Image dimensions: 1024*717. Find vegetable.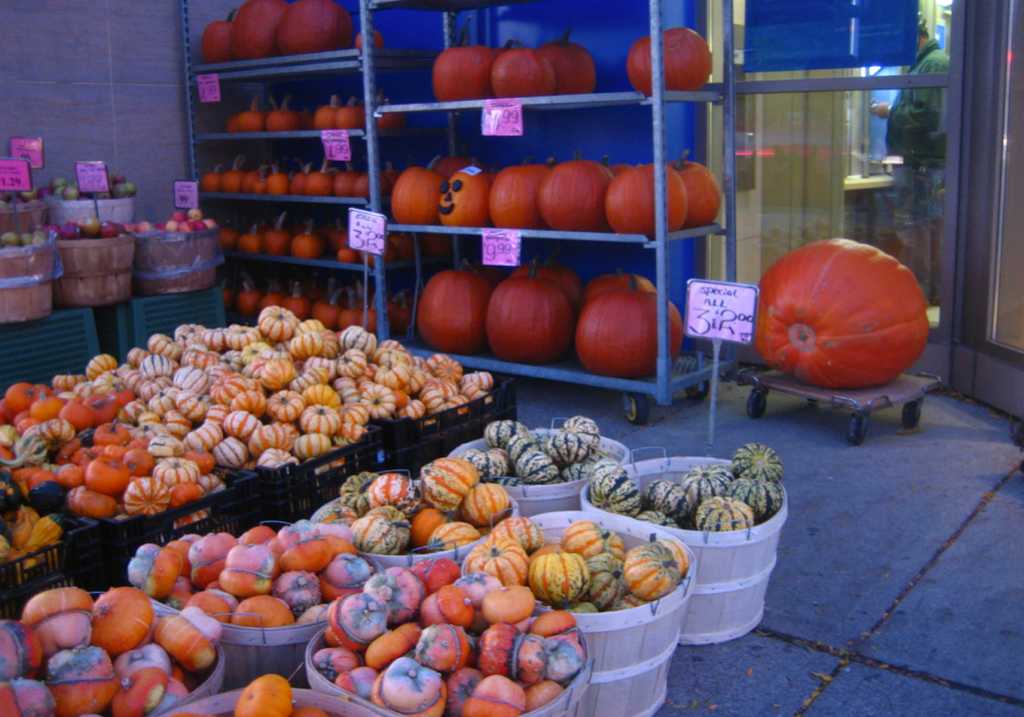
[x1=226, y1=350, x2=246, y2=370].
